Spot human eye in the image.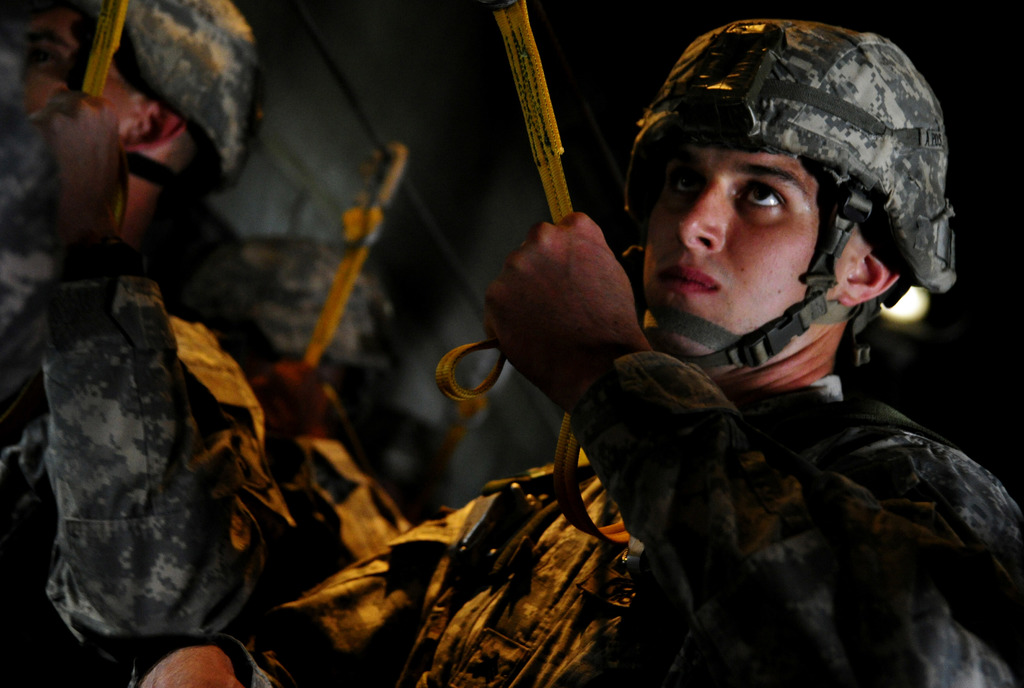
human eye found at <bbox>673, 161, 707, 194</bbox>.
